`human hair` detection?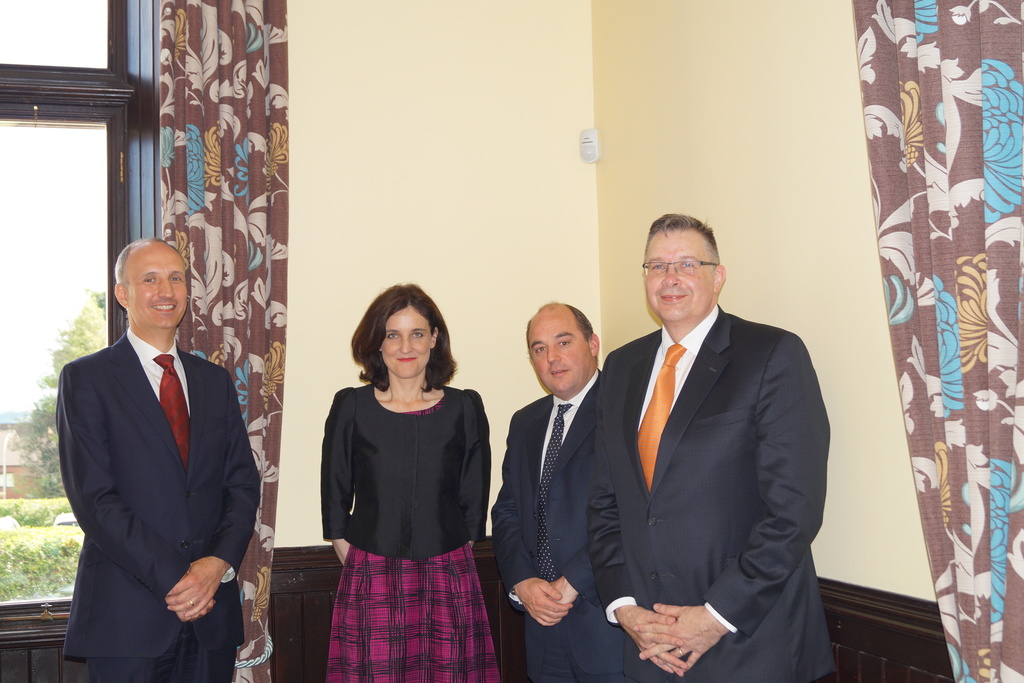
<box>345,288,460,415</box>
